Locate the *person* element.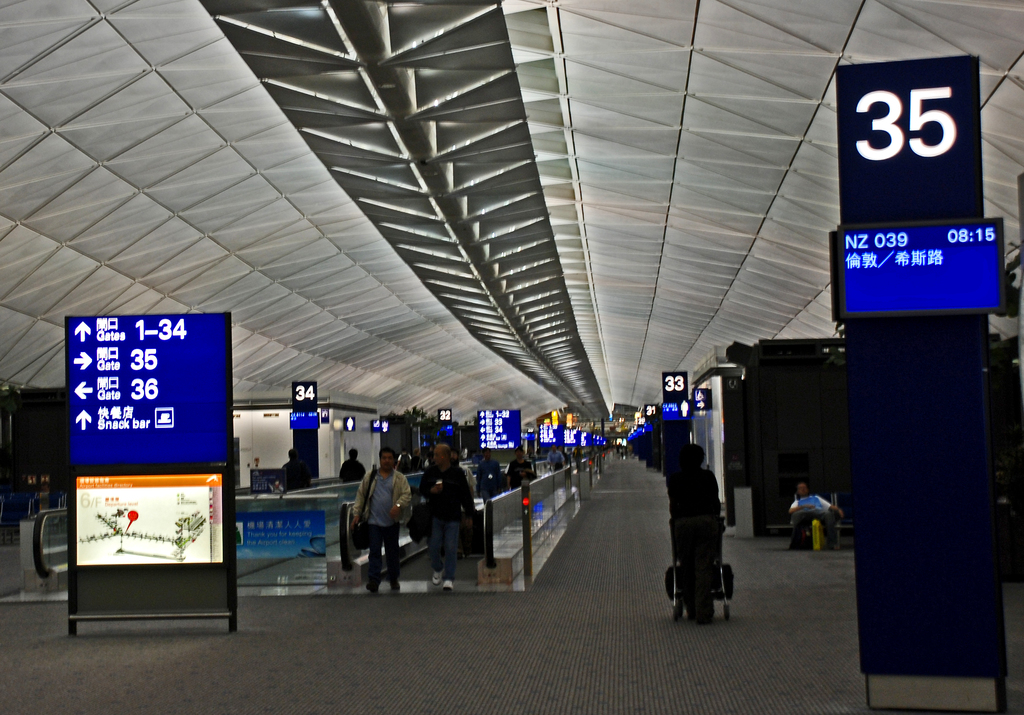
Element bbox: bbox=(353, 448, 411, 588).
